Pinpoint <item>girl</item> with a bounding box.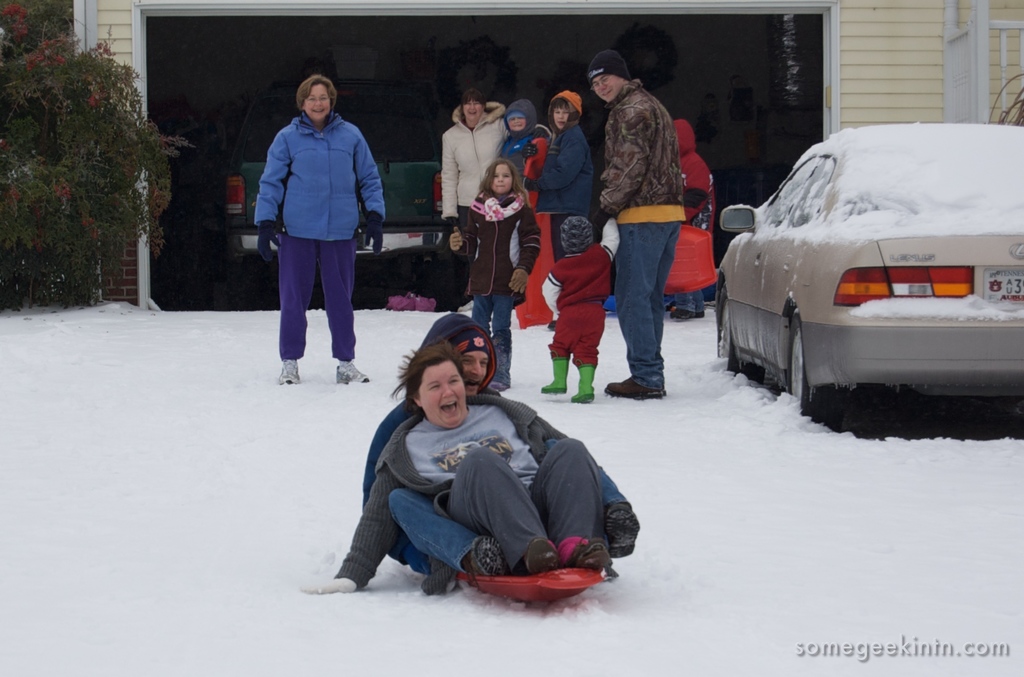
x1=445, y1=159, x2=546, y2=398.
